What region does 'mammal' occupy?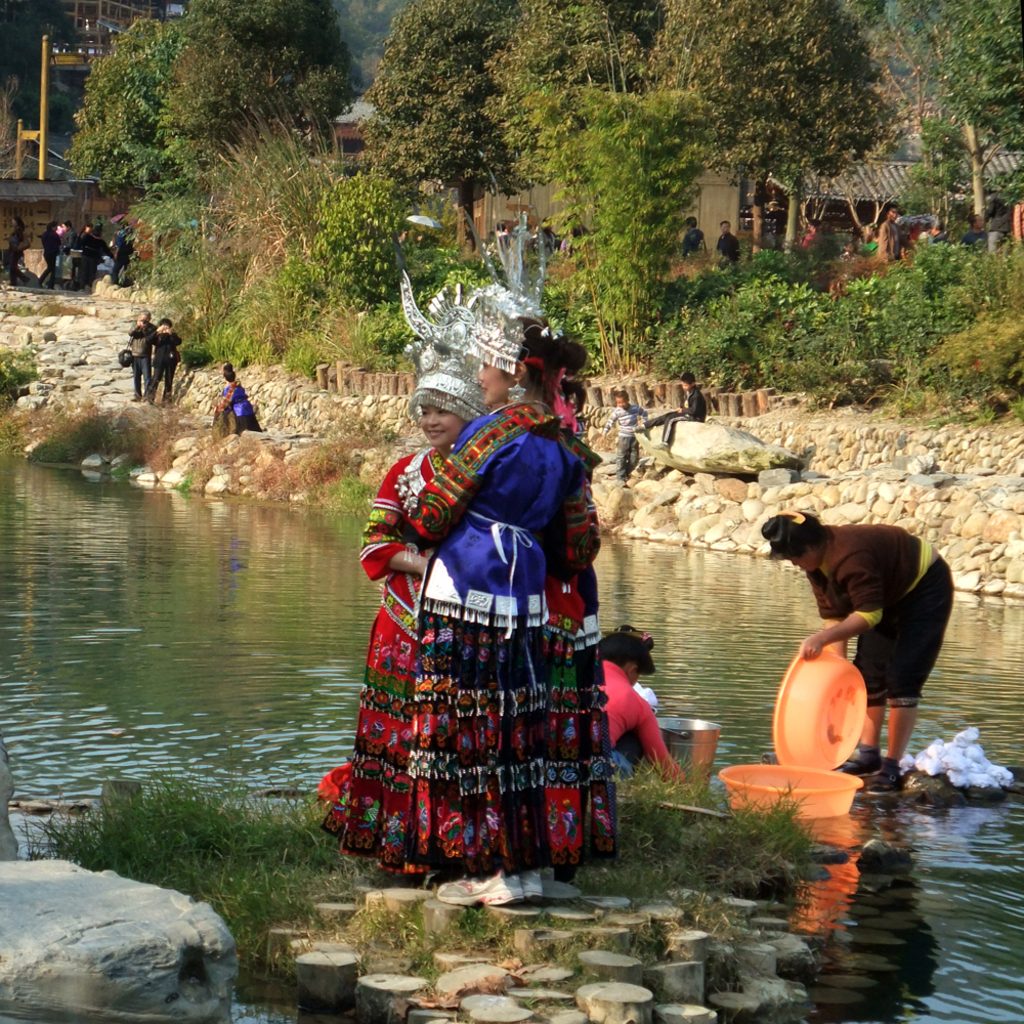
l=597, t=624, r=690, b=783.
